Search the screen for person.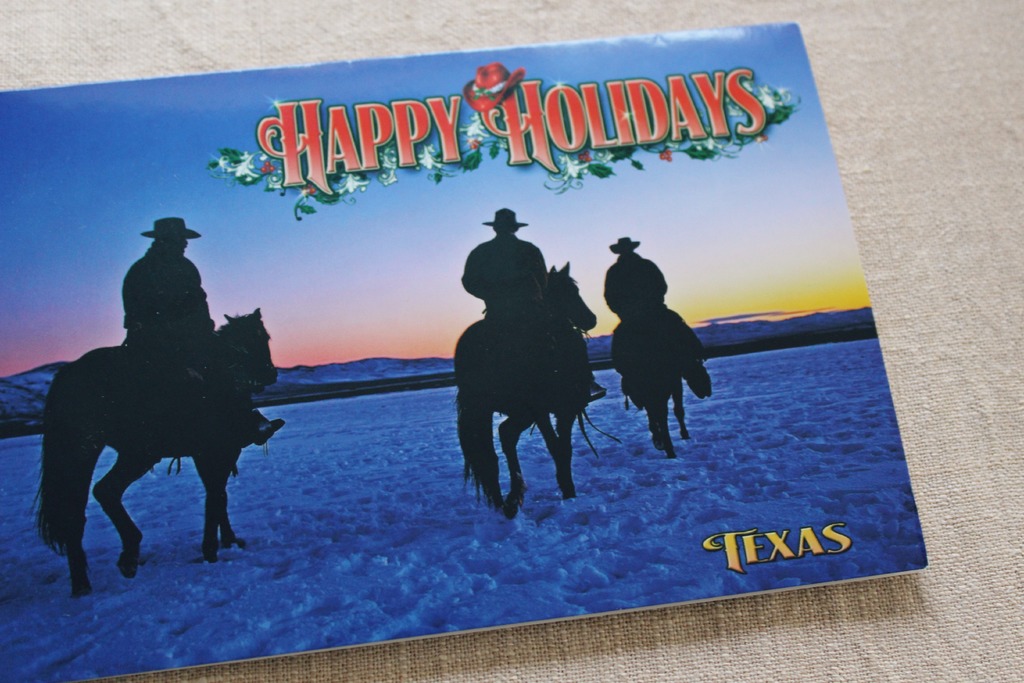
Found at 122, 215, 284, 442.
